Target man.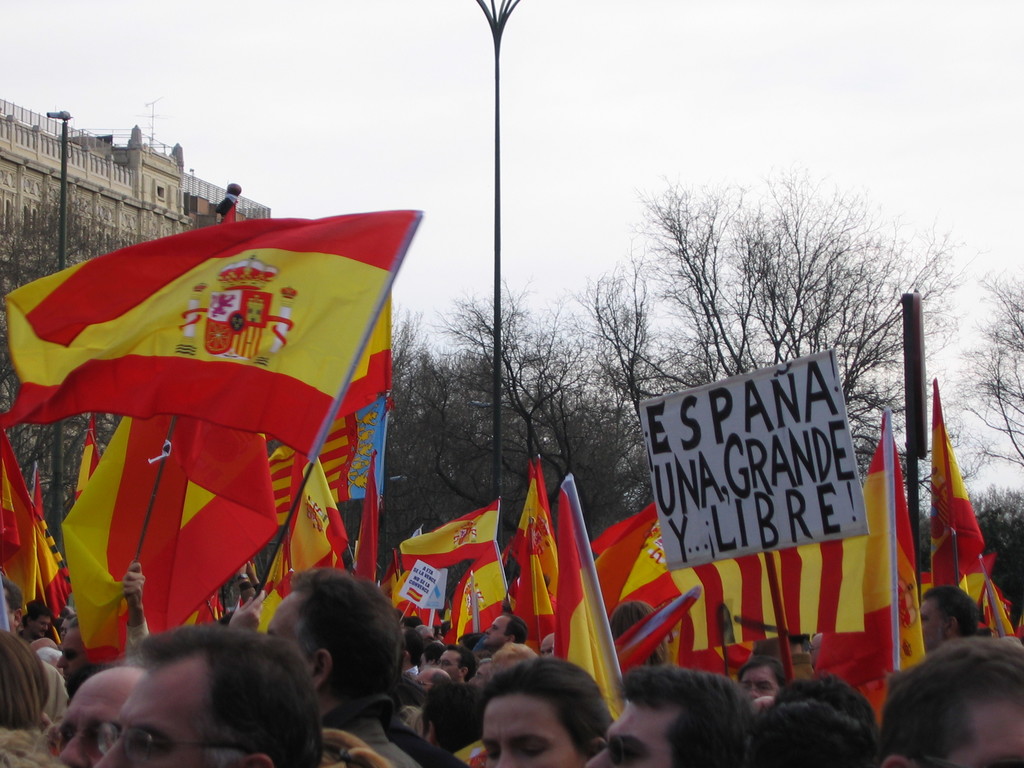
Target region: BBox(879, 627, 1023, 767).
